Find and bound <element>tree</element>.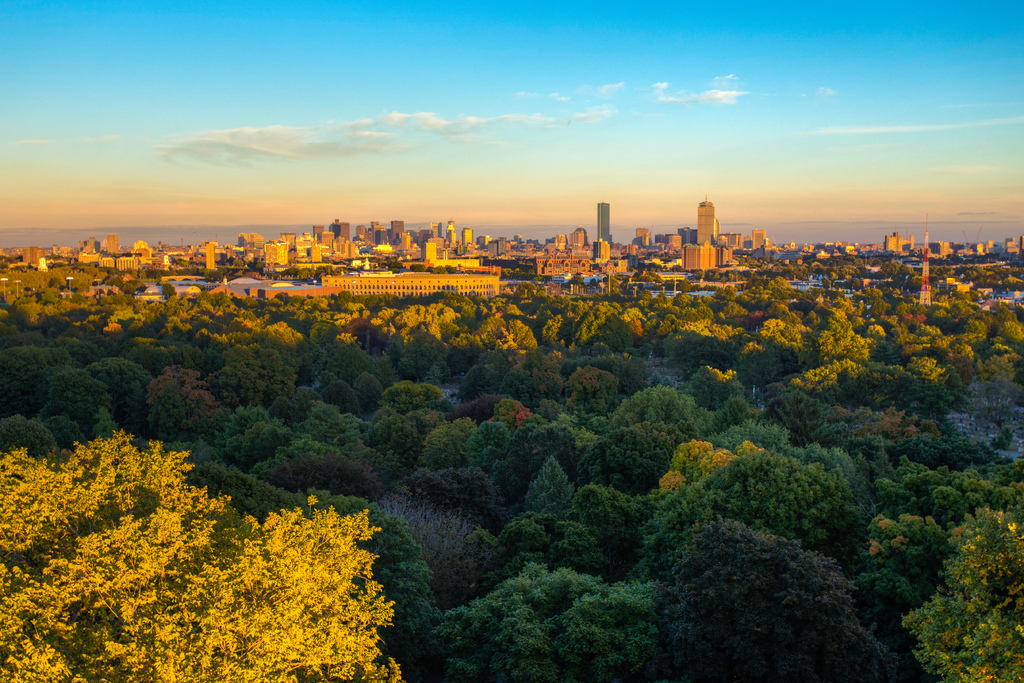
Bound: (0,409,64,456).
